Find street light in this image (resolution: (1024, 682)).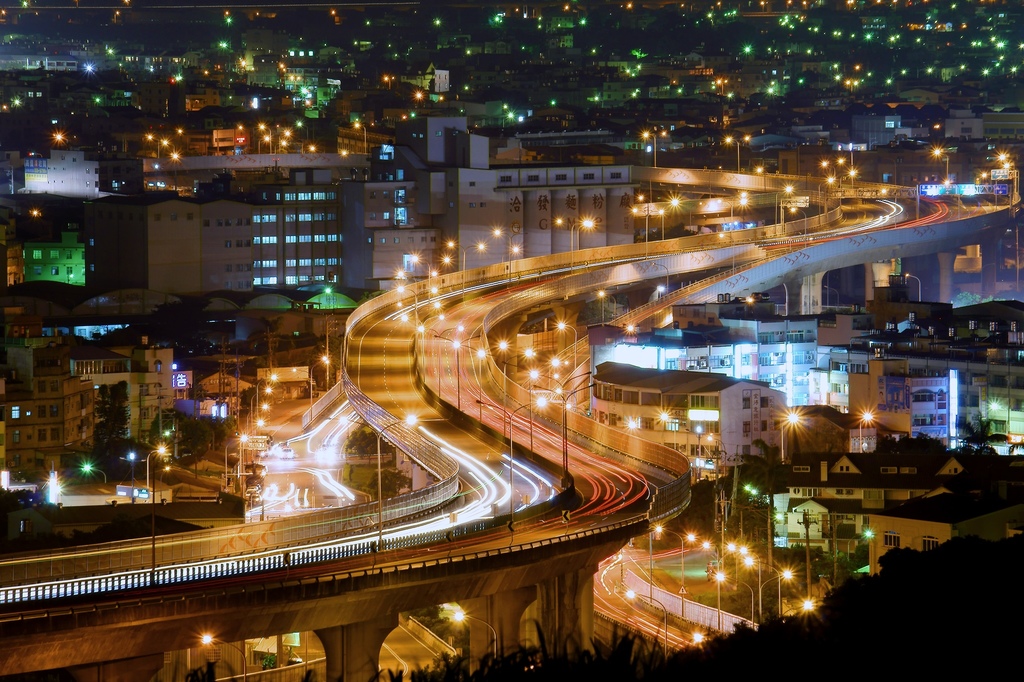
{"x1": 712, "y1": 188, "x2": 748, "y2": 275}.
